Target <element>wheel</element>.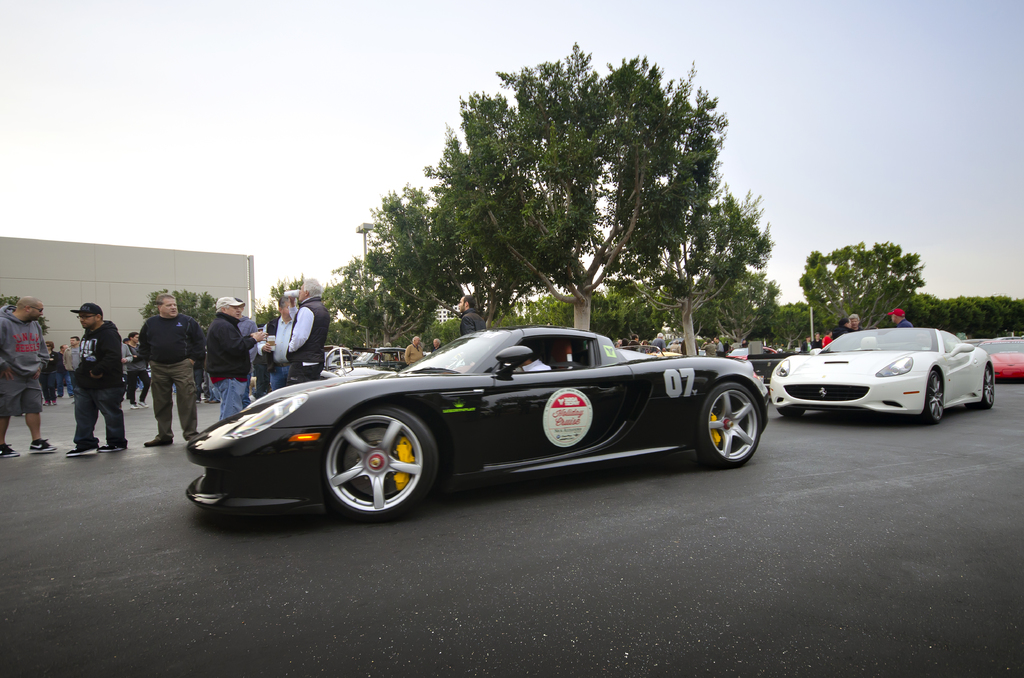
Target region: 694,382,762,469.
